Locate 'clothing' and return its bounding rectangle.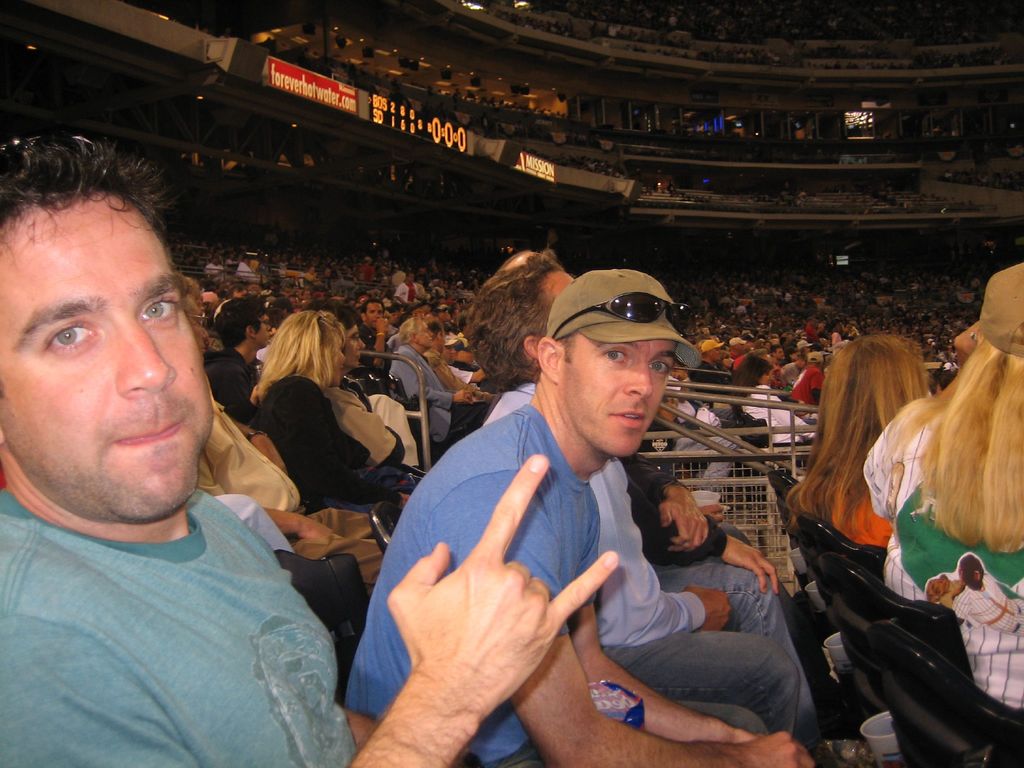
Rect(0, 412, 359, 764).
